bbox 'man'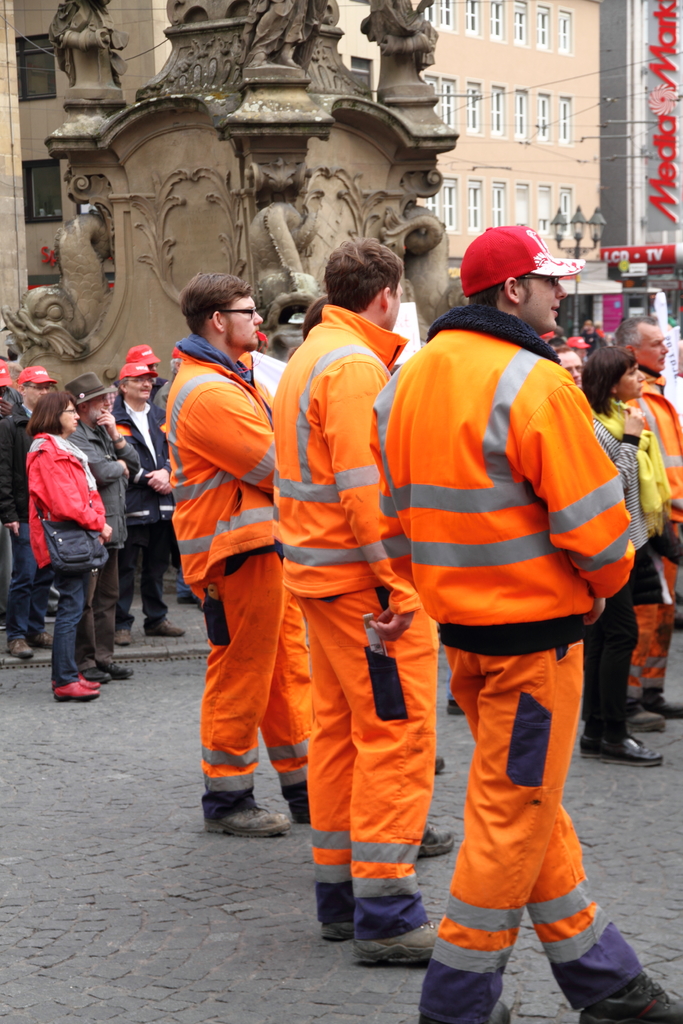
(left=0, top=360, right=55, bottom=659)
